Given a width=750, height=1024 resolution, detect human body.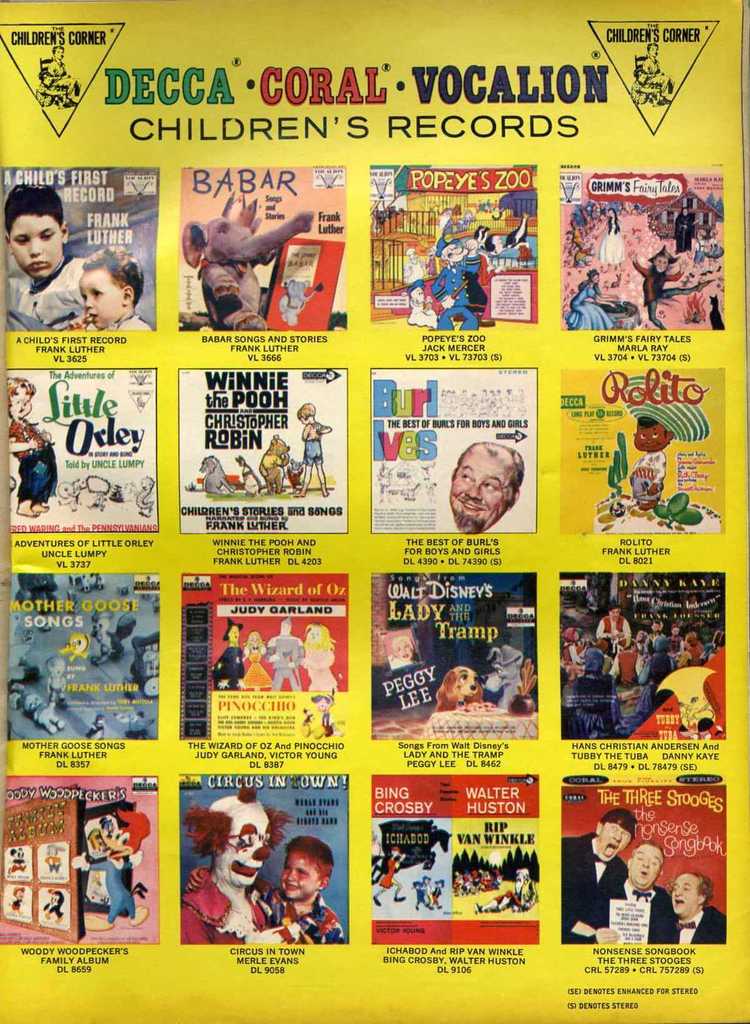
(3,184,87,334).
